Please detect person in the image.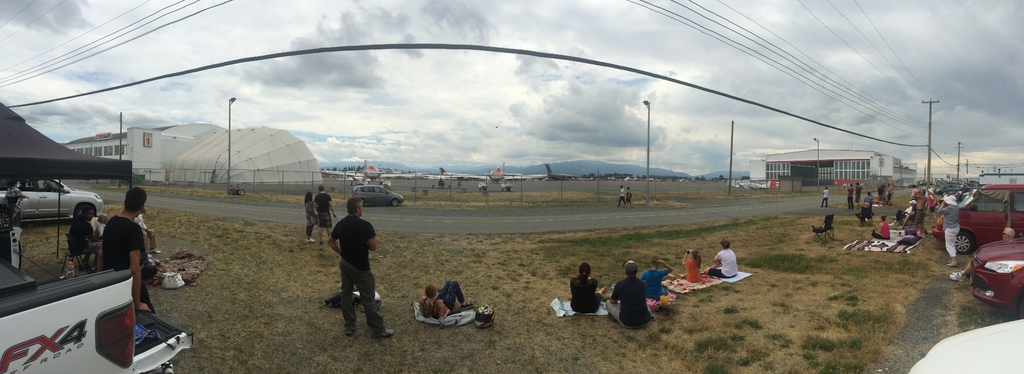
[626,187,630,203].
